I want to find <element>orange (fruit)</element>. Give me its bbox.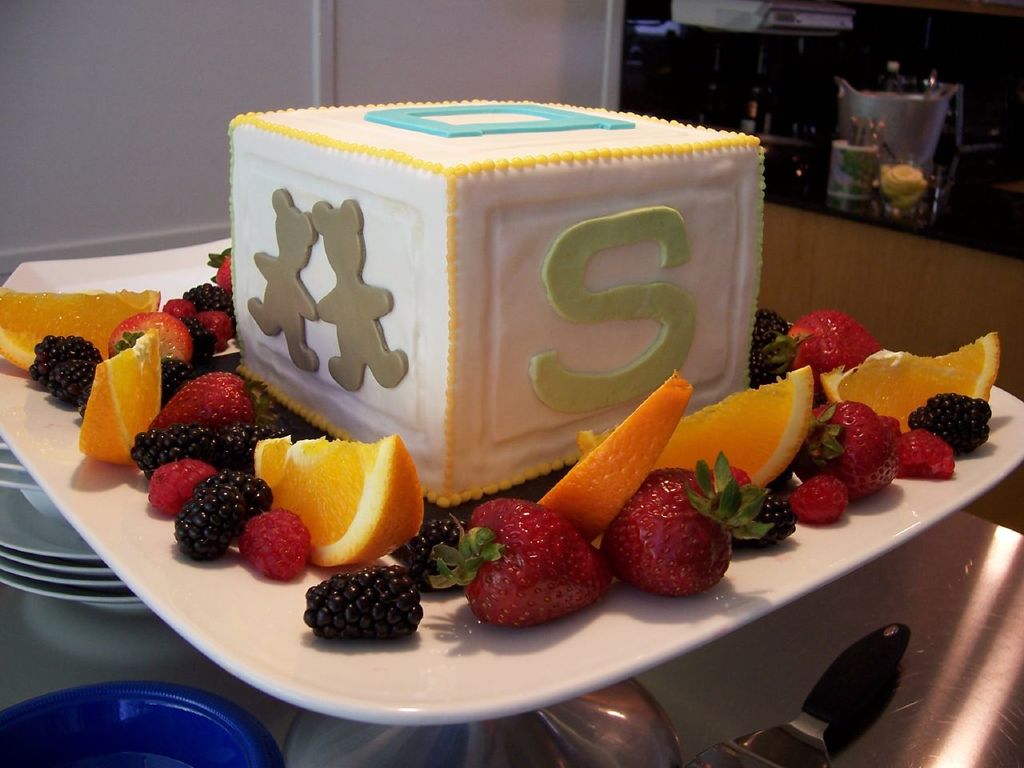
rect(256, 442, 422, 567).
